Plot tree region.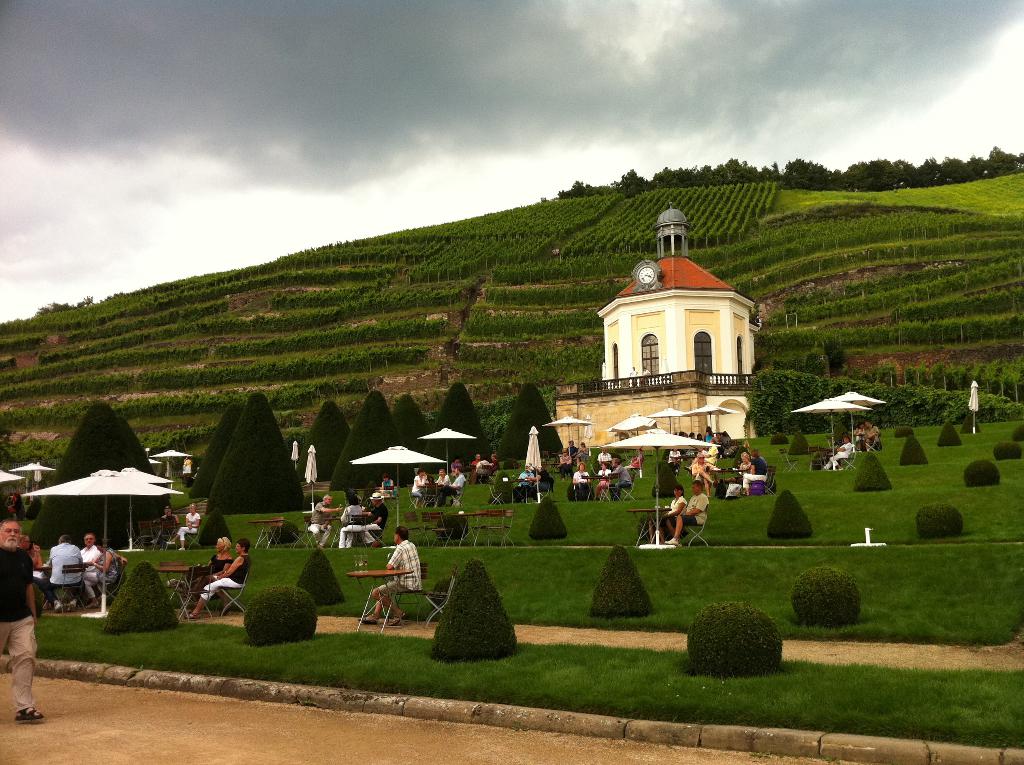
Plotted at select_region(429, 556, 515, 661).
